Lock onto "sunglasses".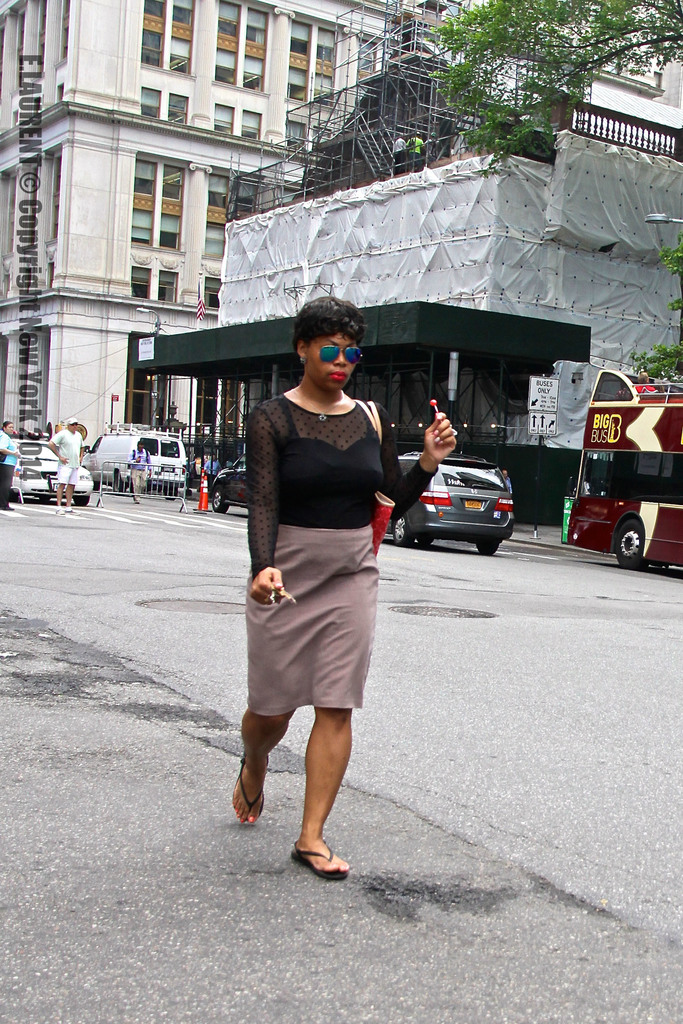
Locked: region(301, 342, 361, 363).
